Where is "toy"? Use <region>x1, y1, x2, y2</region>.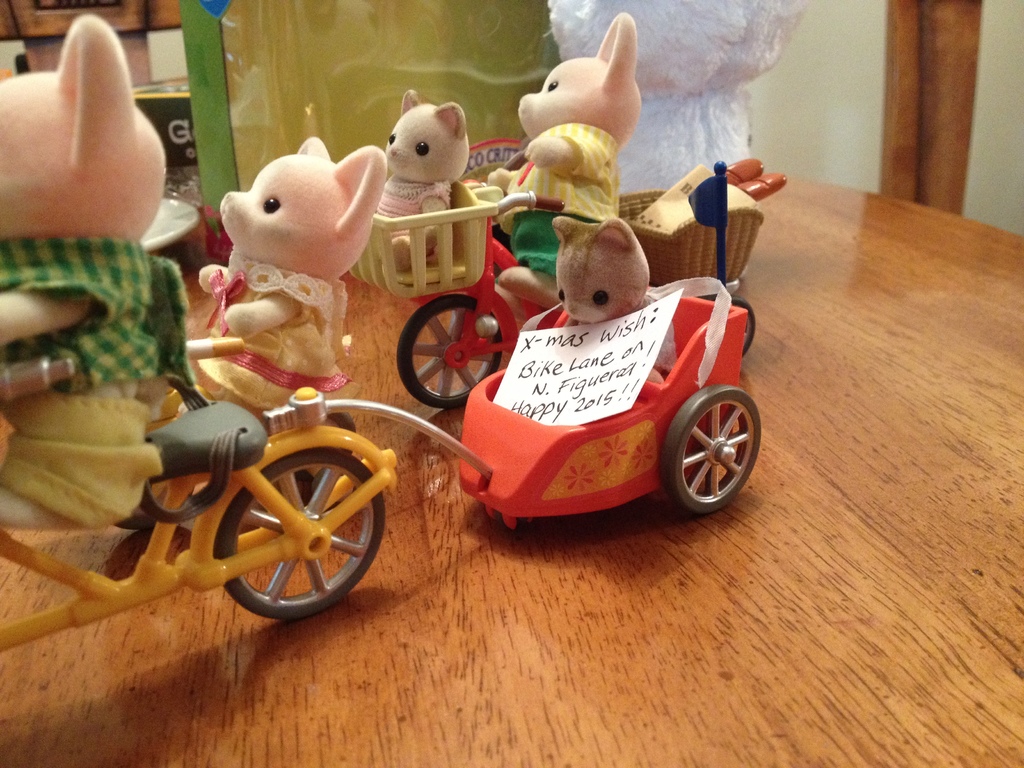
<region>266, 308, 752, 515</region>.
